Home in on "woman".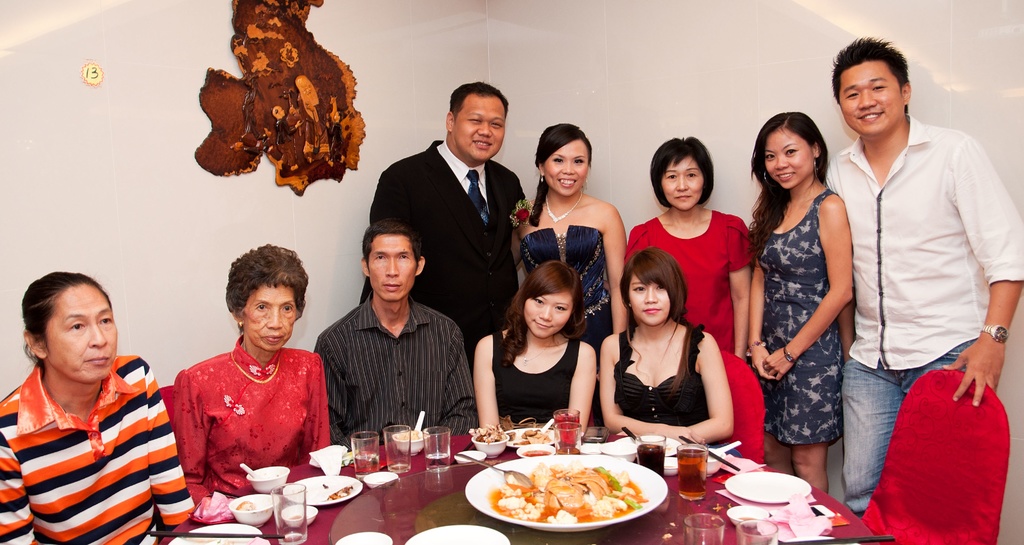
Homed in at x1=504 y1=123 x2=628 y2=344.
